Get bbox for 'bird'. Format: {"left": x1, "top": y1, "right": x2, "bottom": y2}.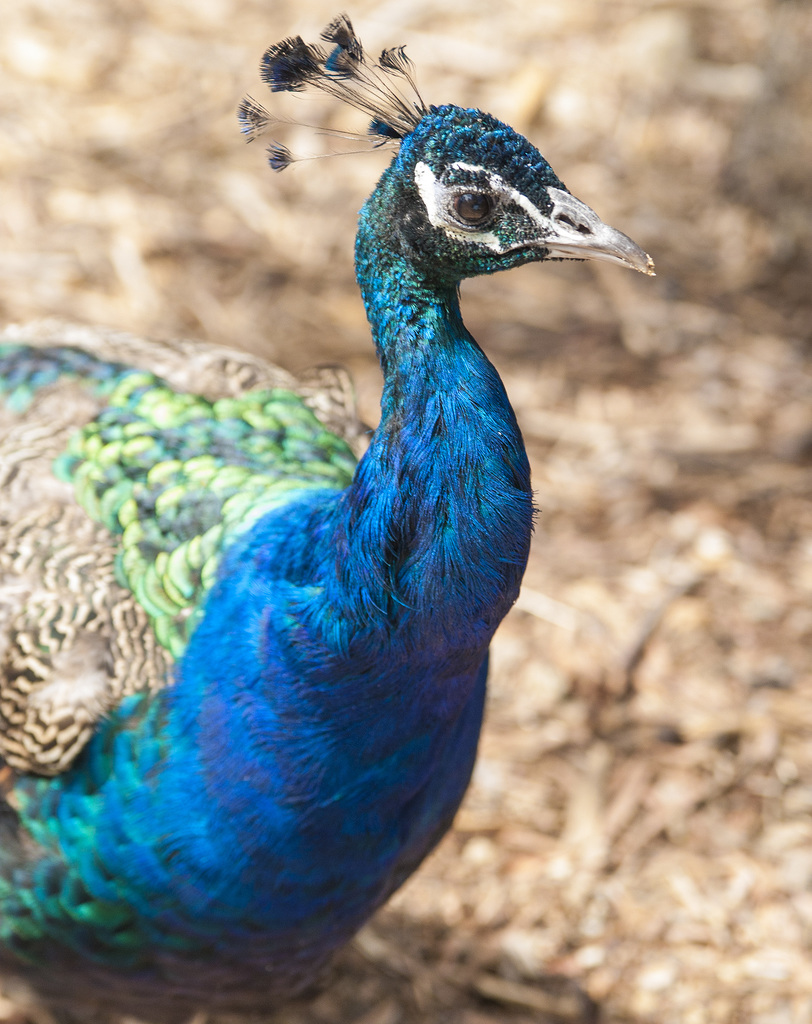
{"left": 17, "top": 1, "right": 637, "bottom": 949}.
